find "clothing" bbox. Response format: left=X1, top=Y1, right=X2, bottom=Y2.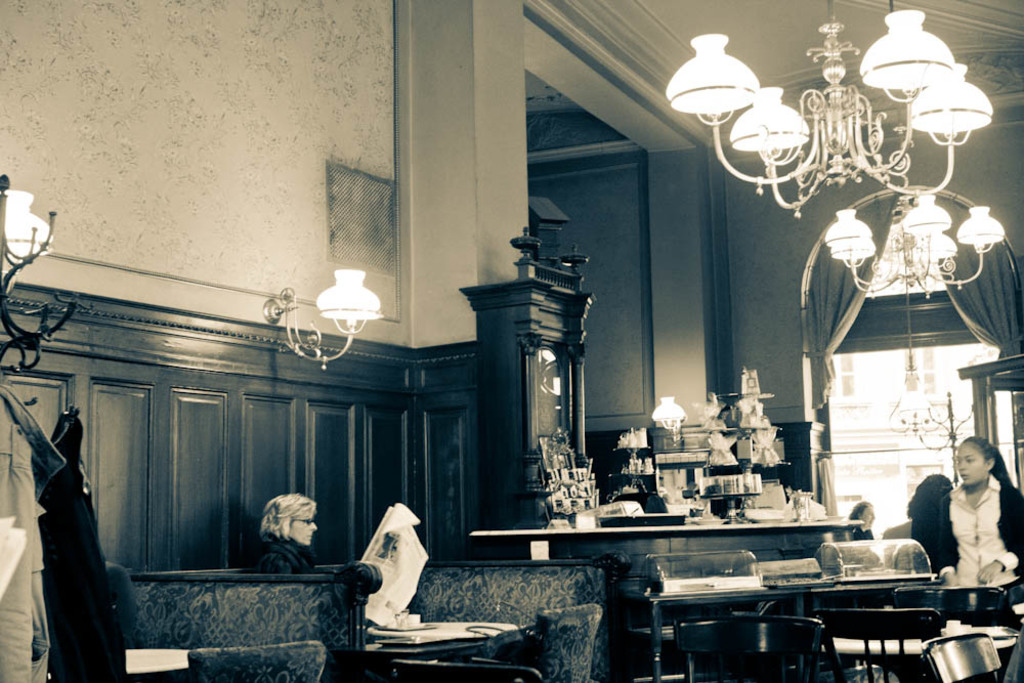
left=0, top=384, right=60, bottom=682.
